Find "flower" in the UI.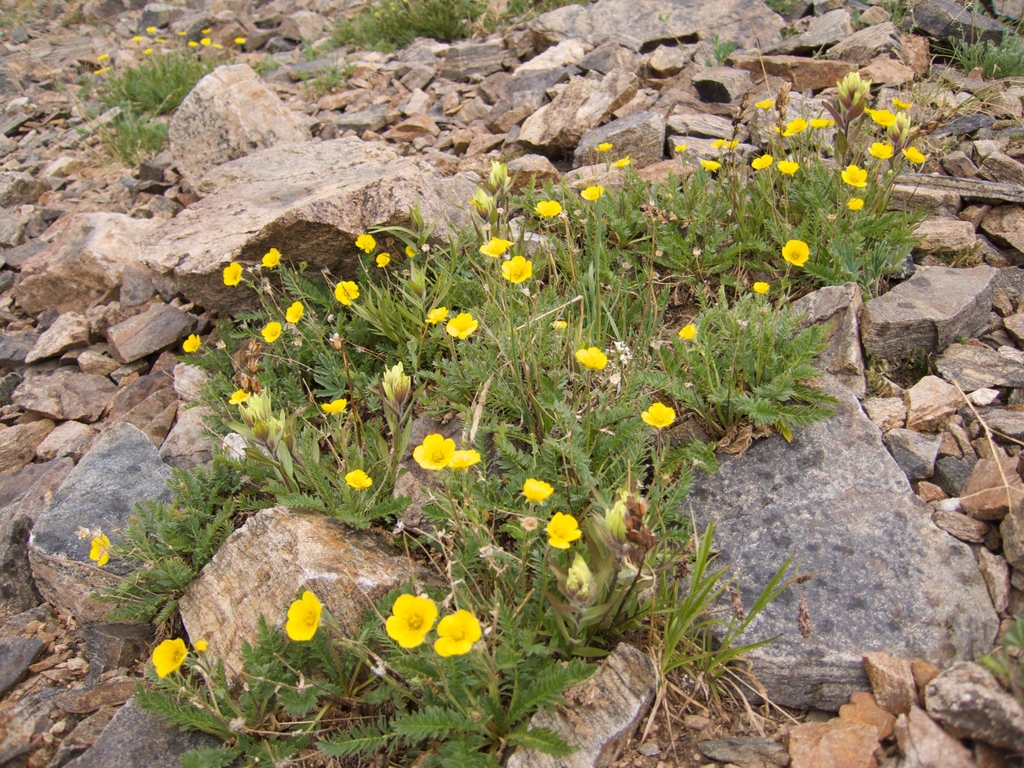
UI element at [x1=849, y1=195, x2=865, y2=212].
